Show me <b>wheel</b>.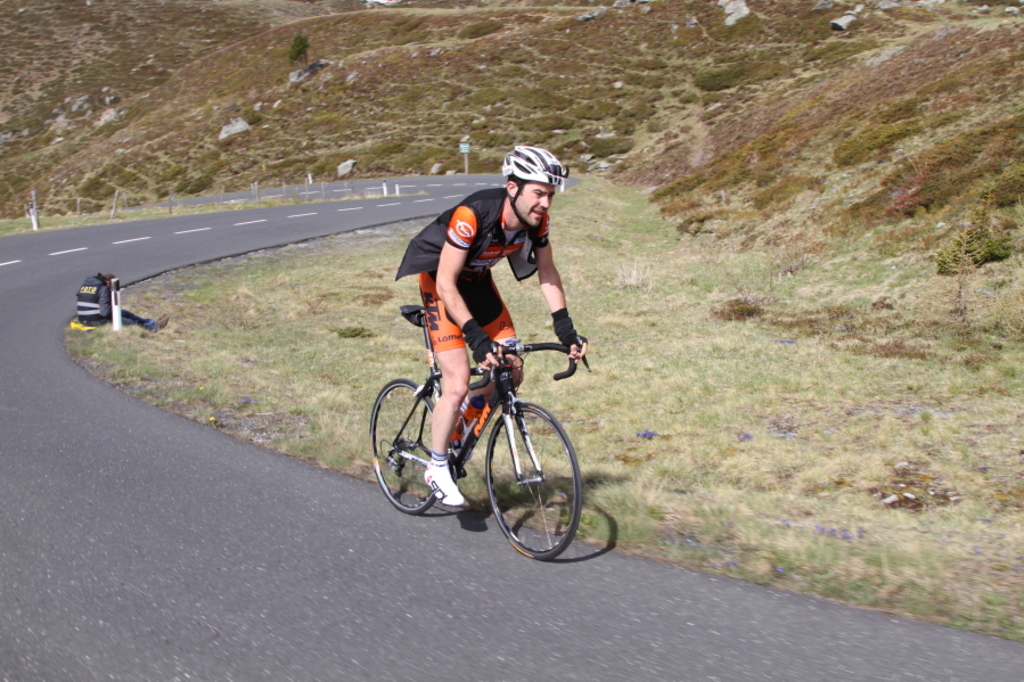
<b>wheel</b> is here: locate(370, 379, 439, 515).
